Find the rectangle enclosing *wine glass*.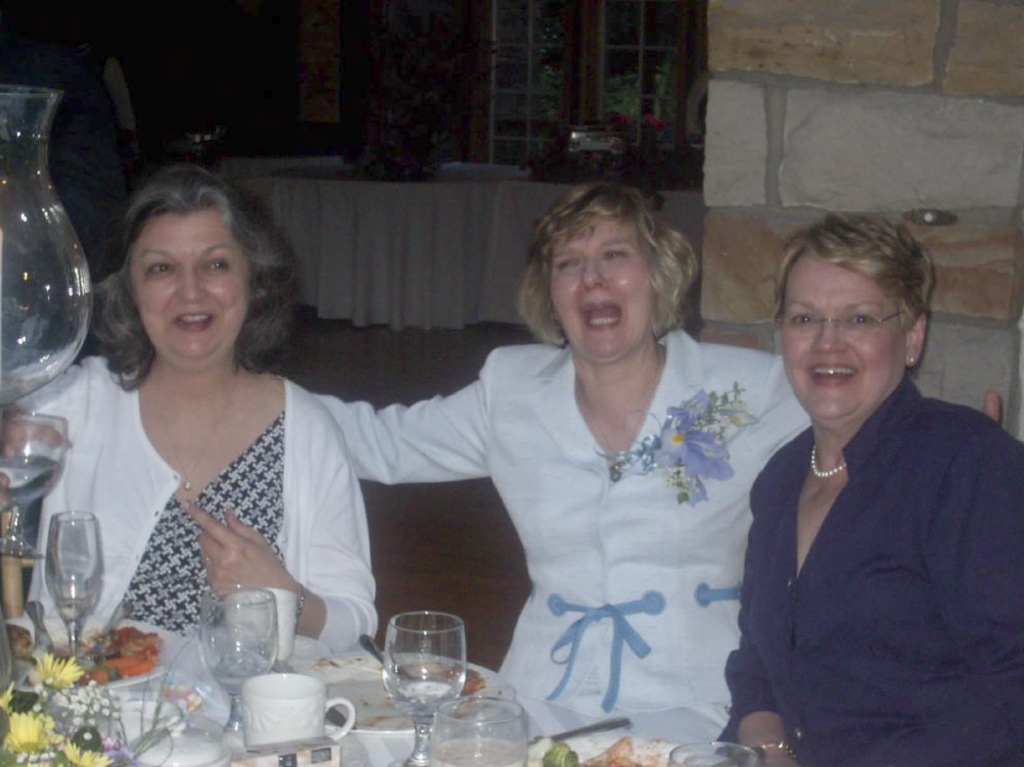
x1=668, y1=740, x2=759, y2=766.
